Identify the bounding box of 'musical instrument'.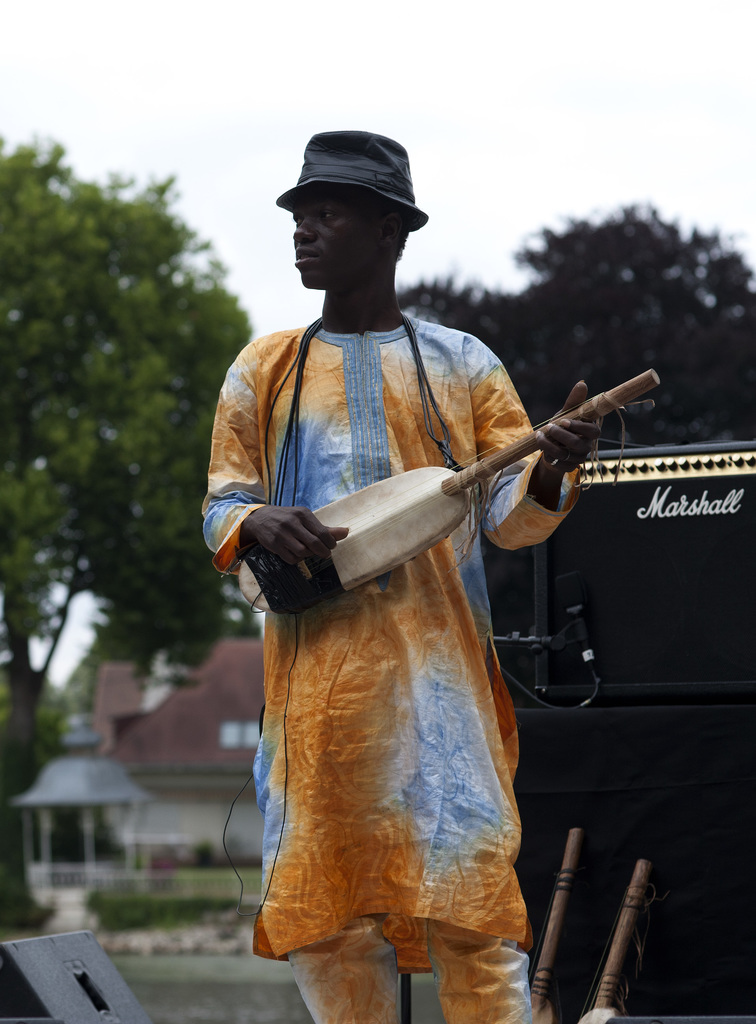
x1=276, y1=347, x2=661, y2=598.
